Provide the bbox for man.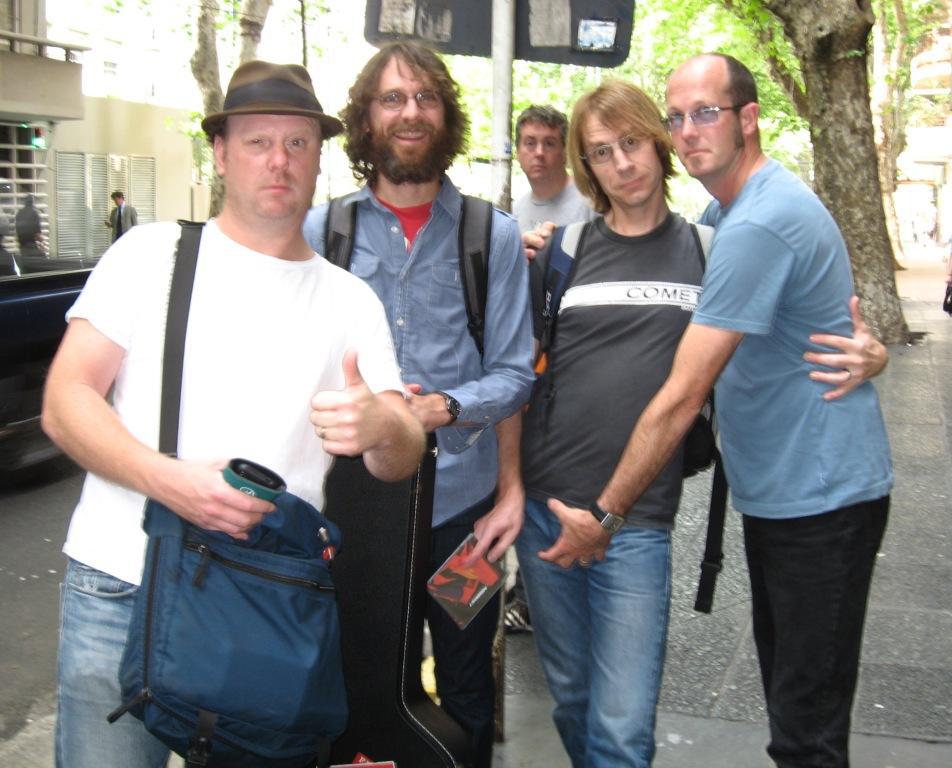
locate(525, 80, 890, 767).
